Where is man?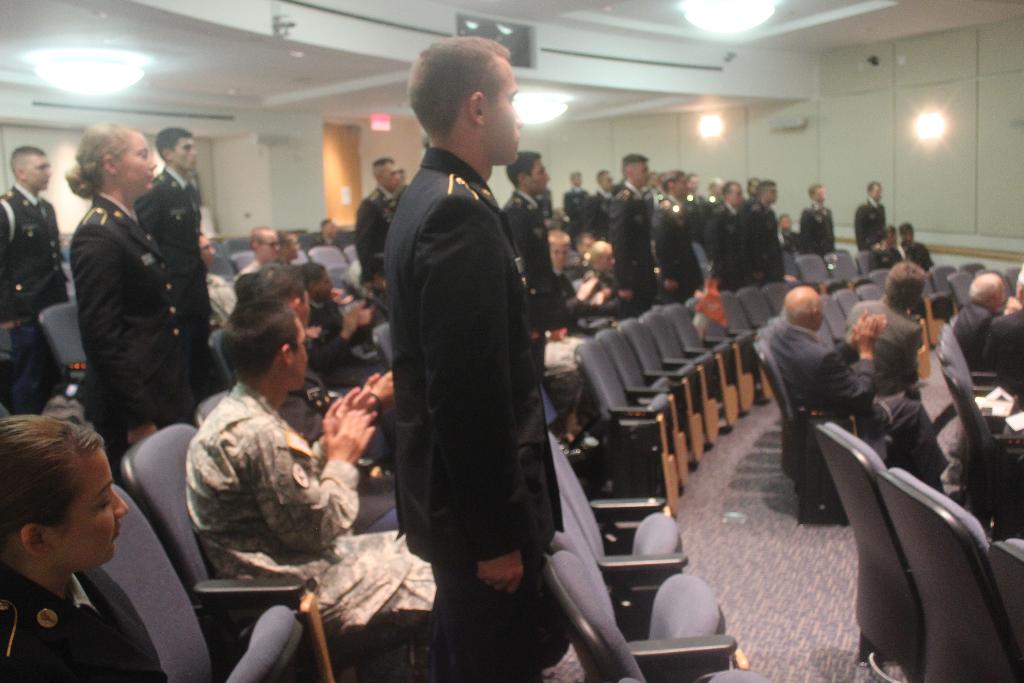
region(138, 127, 215, 352).
